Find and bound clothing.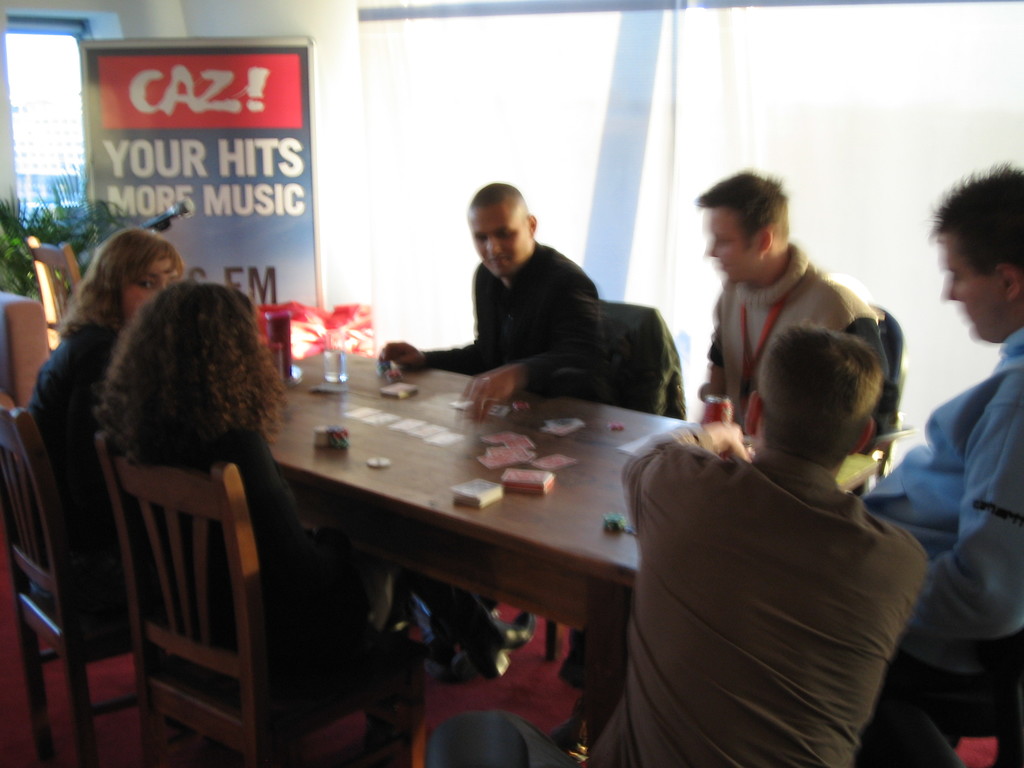
Bound: (420, 246, 609, 641).
